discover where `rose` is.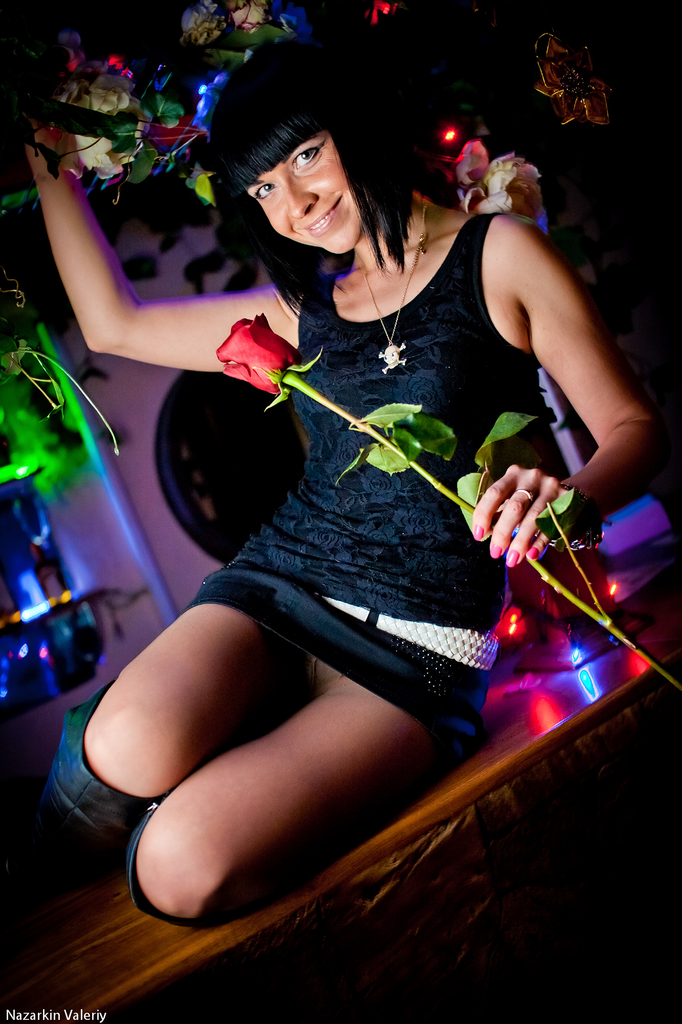
Discovered at pyautogui.locateOnScreen(148, 115, 209, 152).
